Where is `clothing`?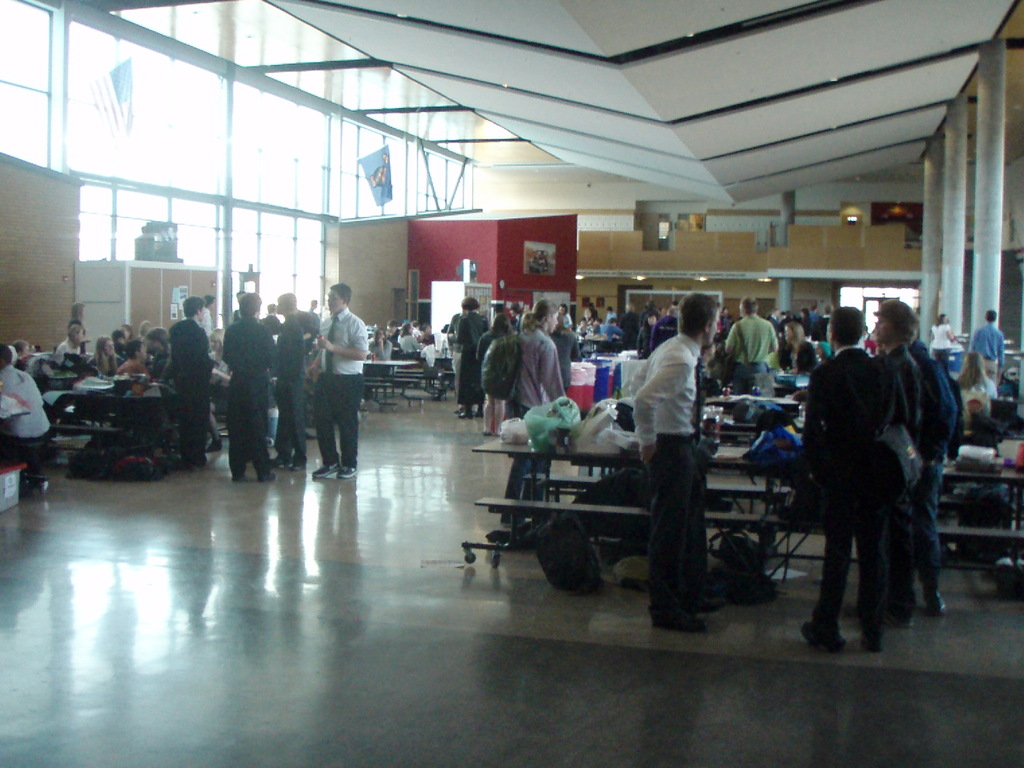
rect(969, 318, 1005, 392).
